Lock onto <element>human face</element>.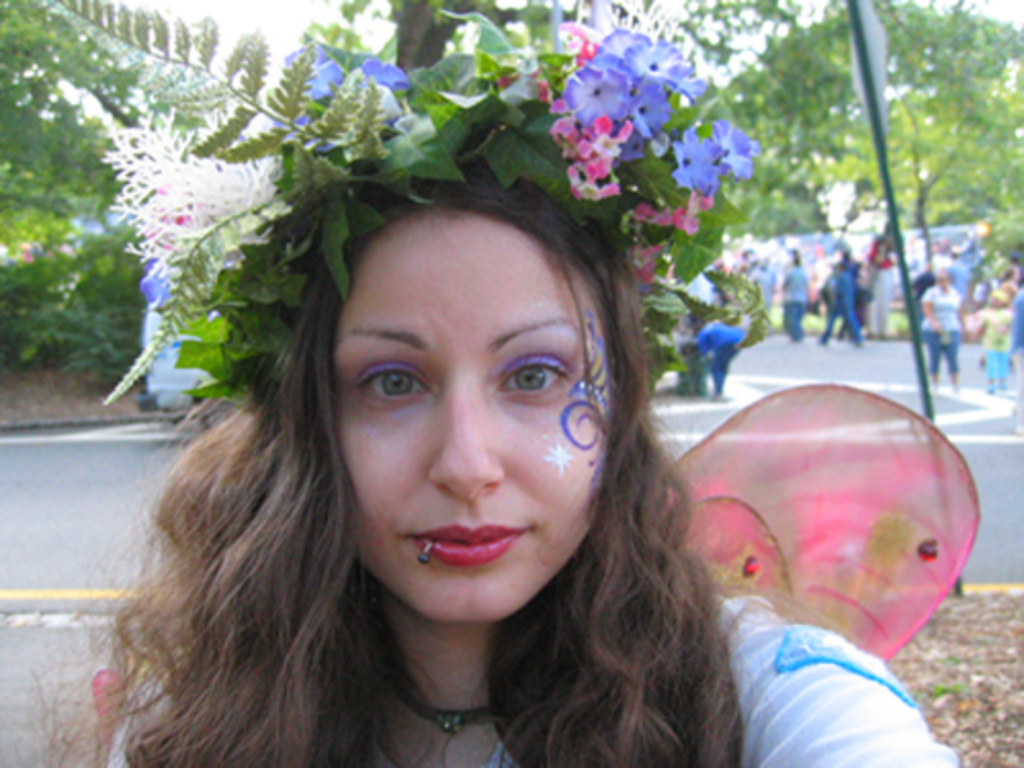
Locked: [334, 213, 616, 618].
